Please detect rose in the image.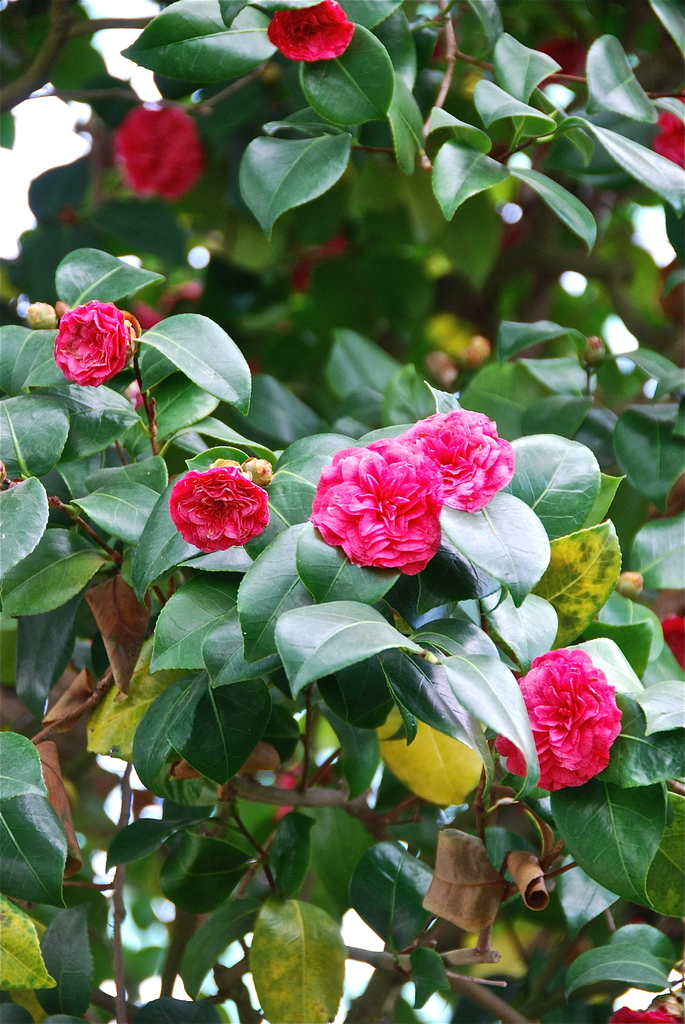
x1=169 y1=467 x2=271 y2=554.
